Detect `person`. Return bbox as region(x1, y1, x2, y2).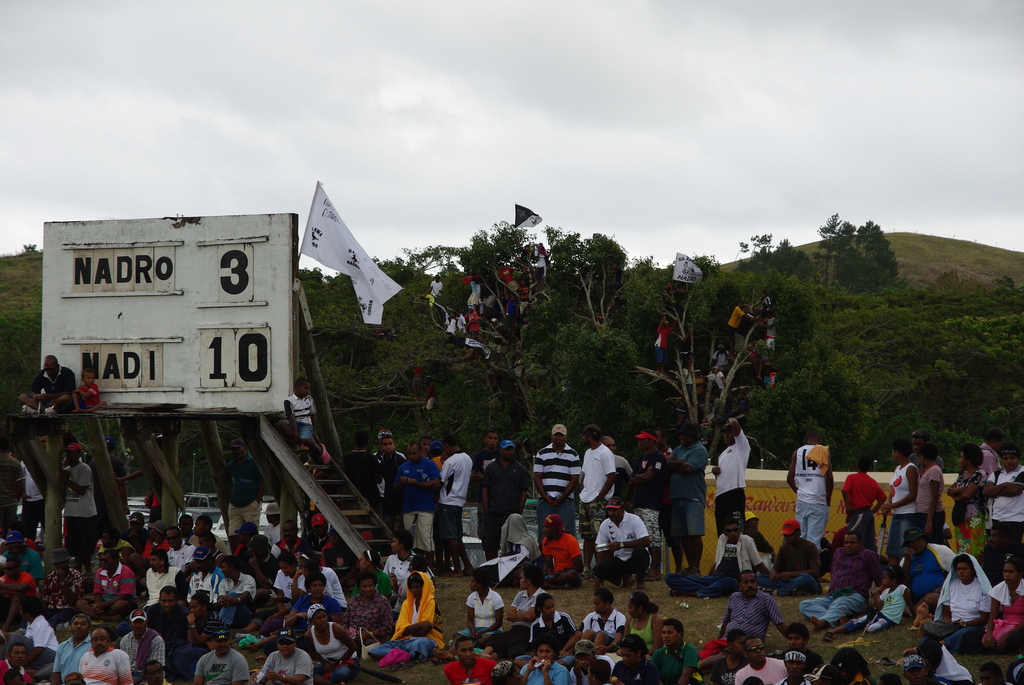
region(471, 436, 534, 562).
